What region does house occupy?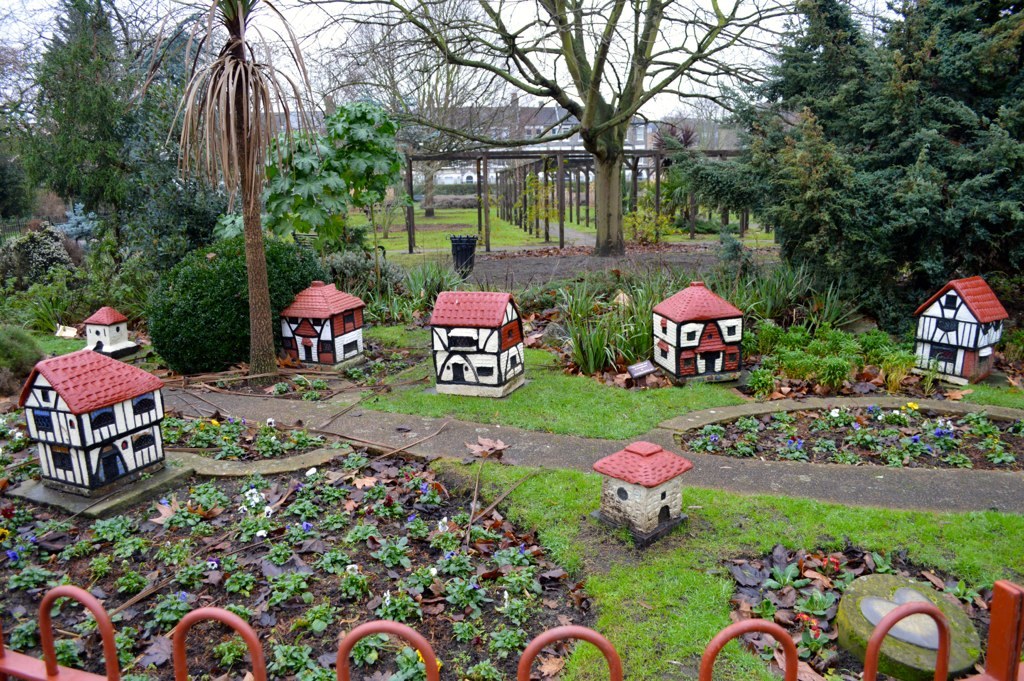
583:430:699:555.
